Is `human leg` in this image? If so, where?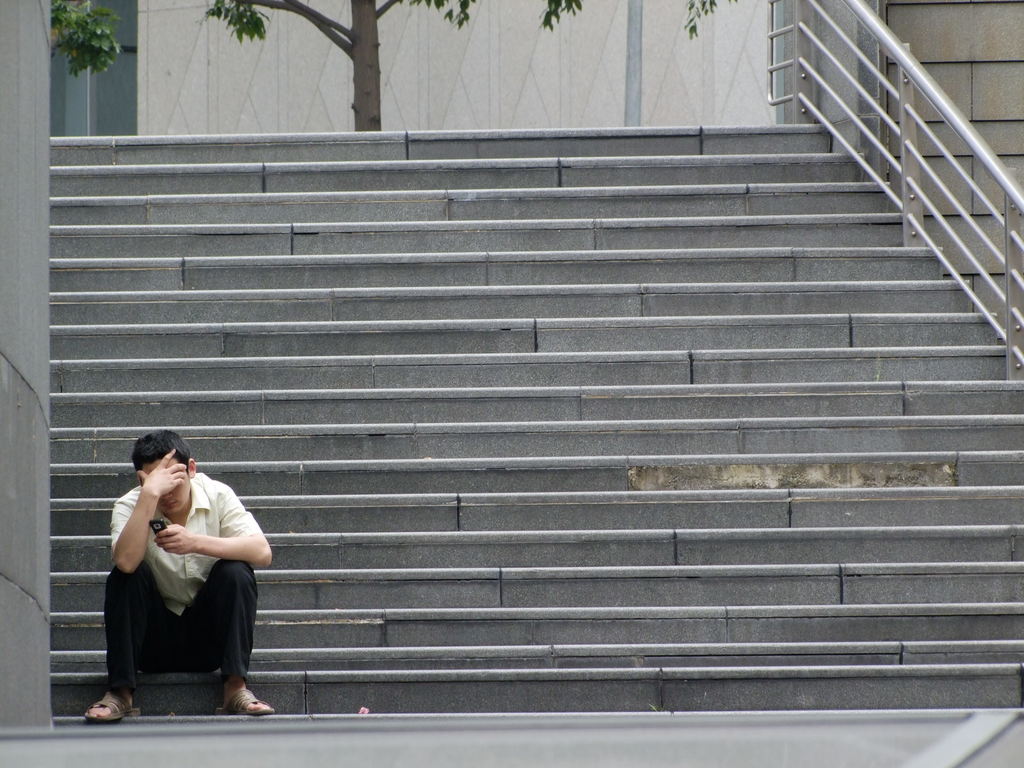
Yes, at region(173, 563, 274, 715).
